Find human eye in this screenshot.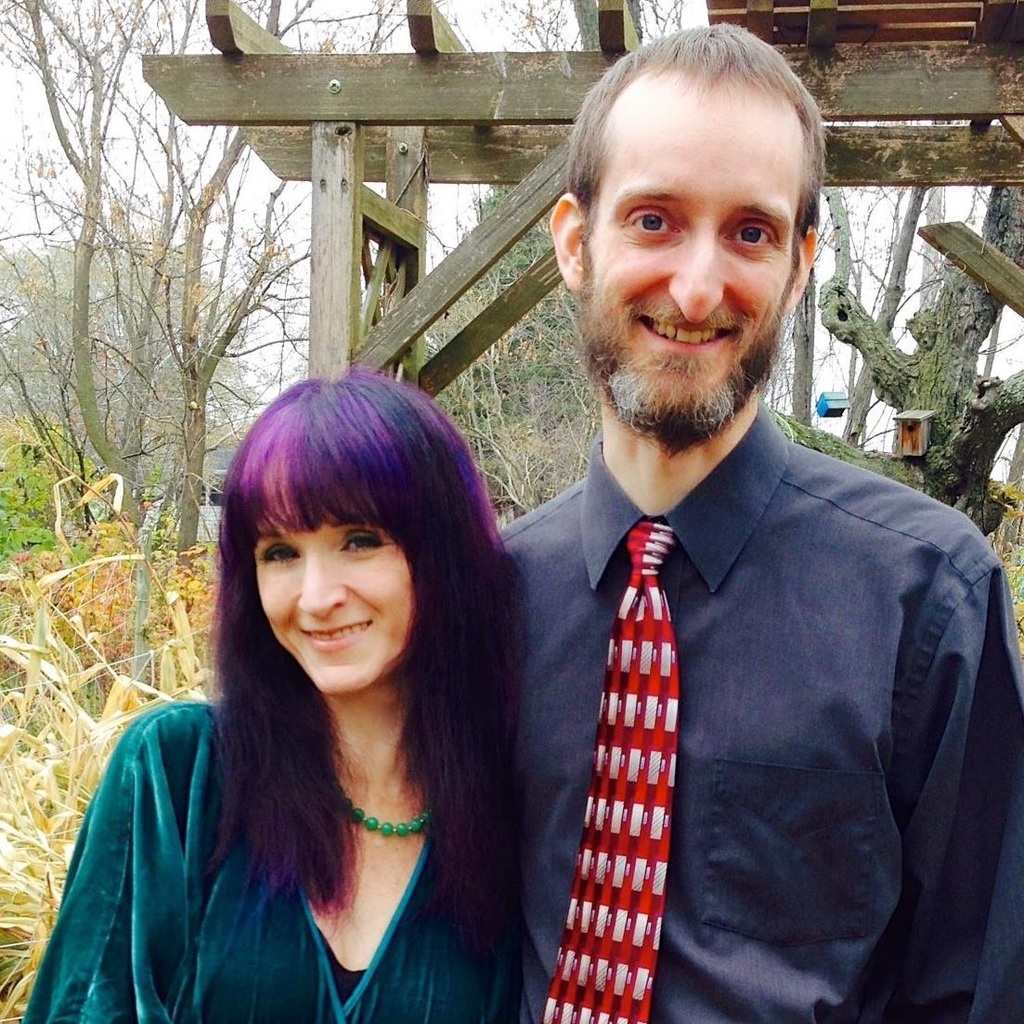
The bounding box for human eye is 612,201,681,247.
